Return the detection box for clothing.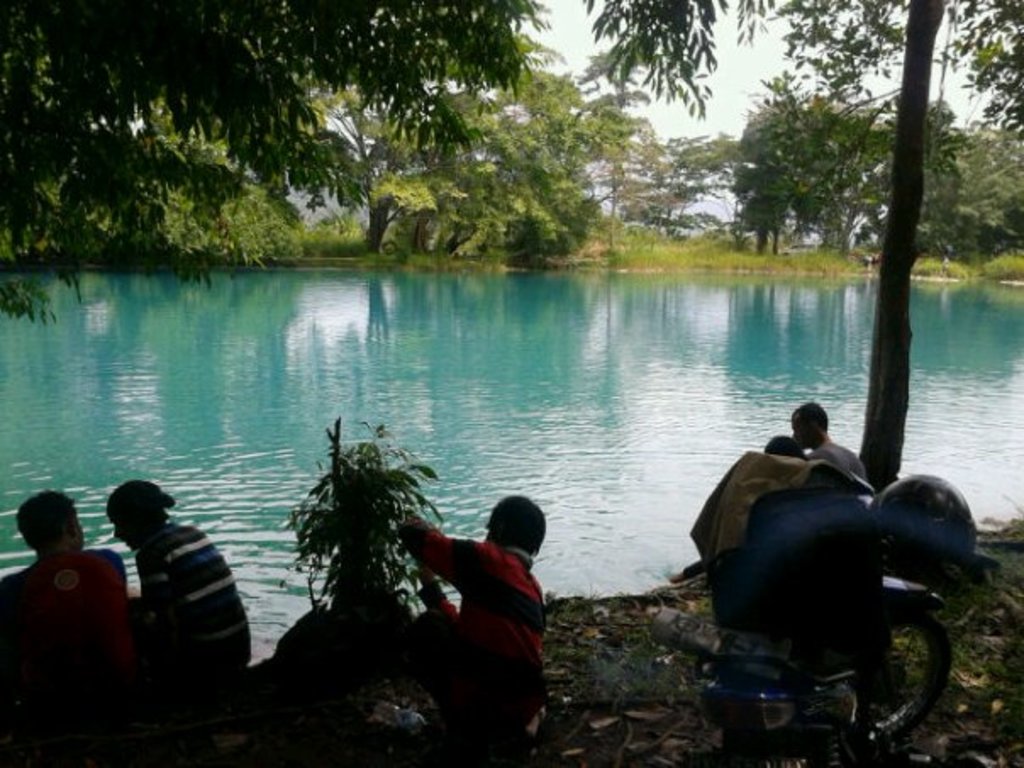
detection(7, 509, 132, 731).
